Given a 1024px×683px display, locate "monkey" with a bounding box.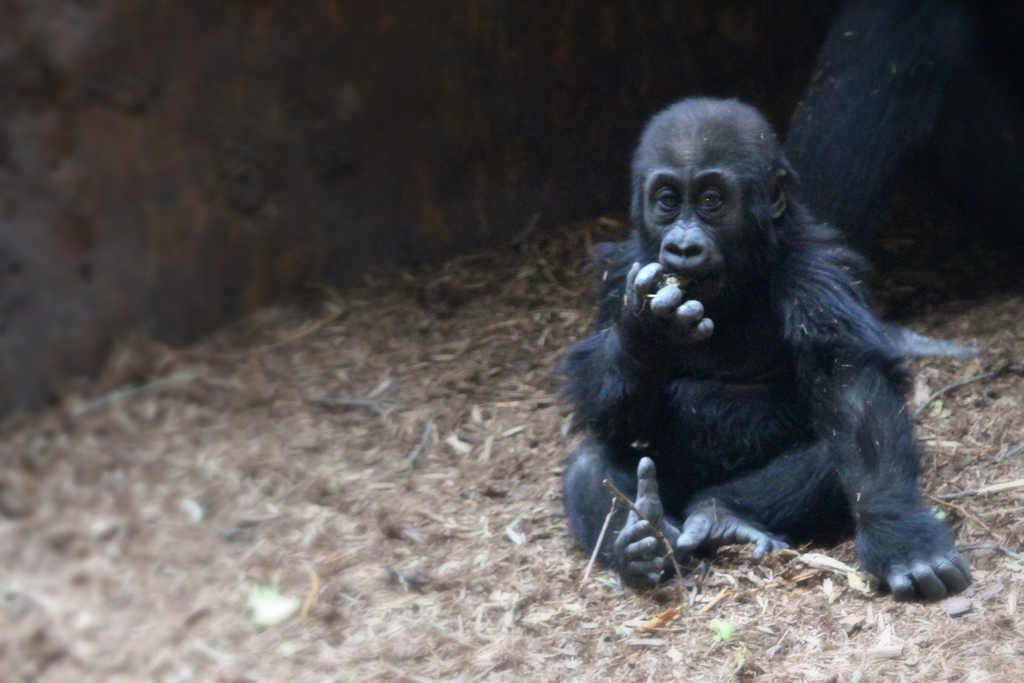
Located: detection(564, 95, 972, 603).
